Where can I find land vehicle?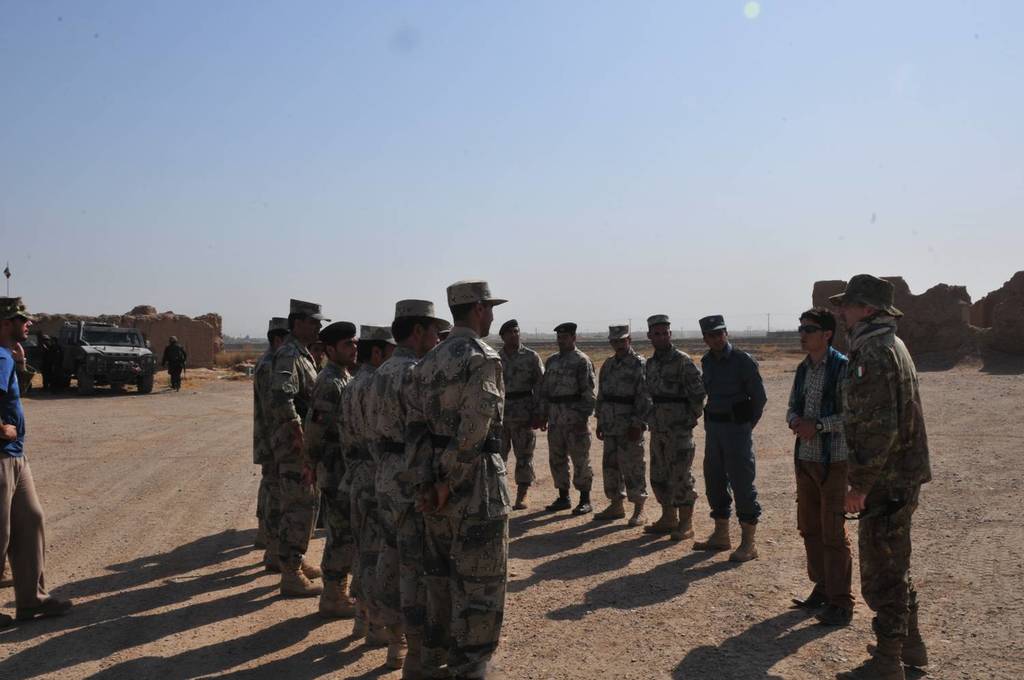
You can find it at (35, 331, 154, 395).
